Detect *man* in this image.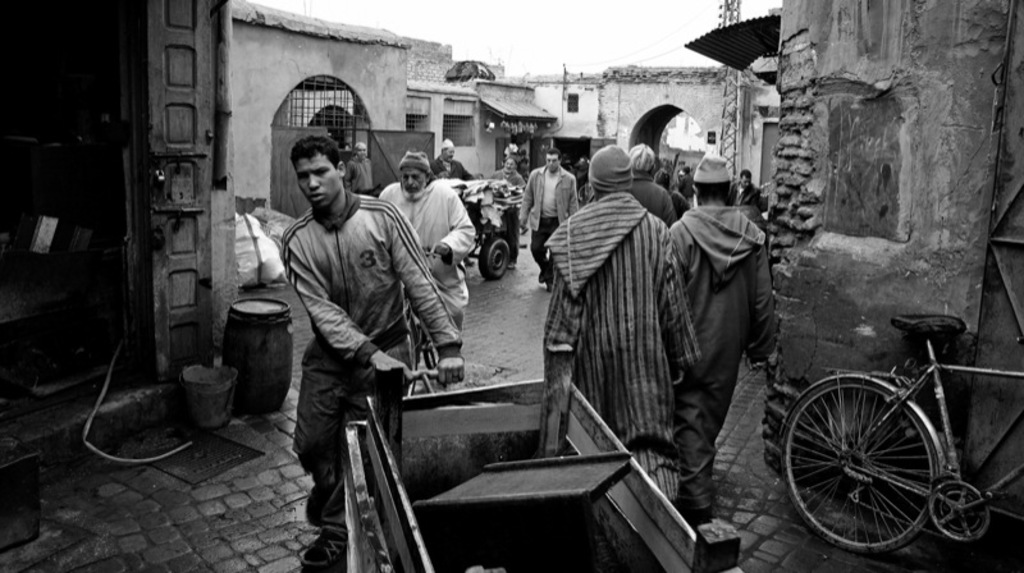
Detection: x1=723 y1=166 x2=764 y2=215.
